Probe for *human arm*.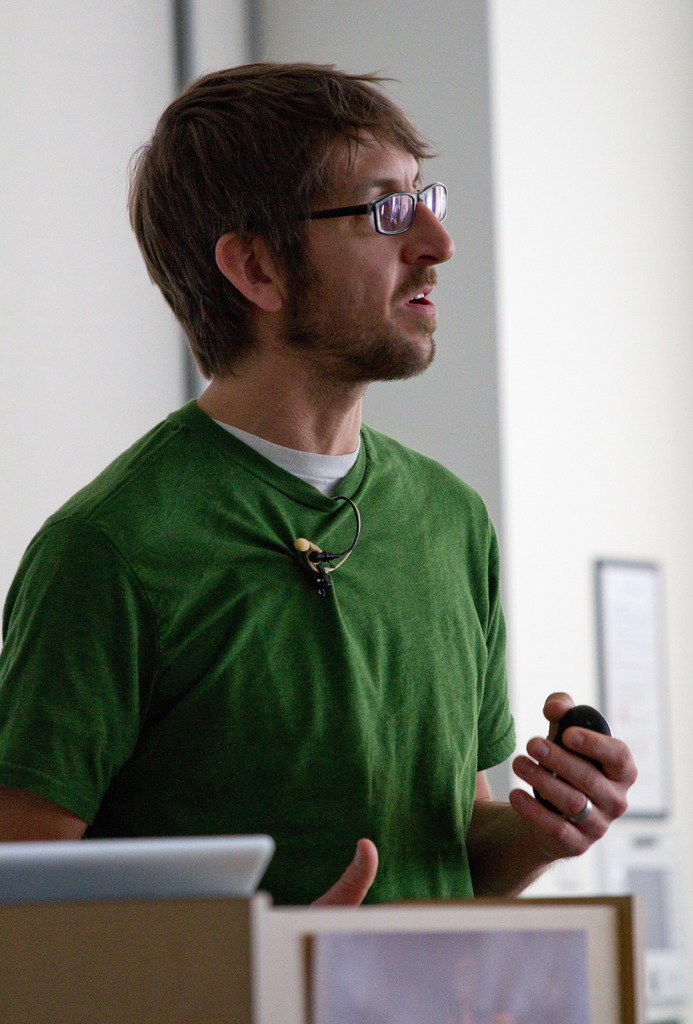
Probe result: left=482, top=716, right=627, bottom=922.
